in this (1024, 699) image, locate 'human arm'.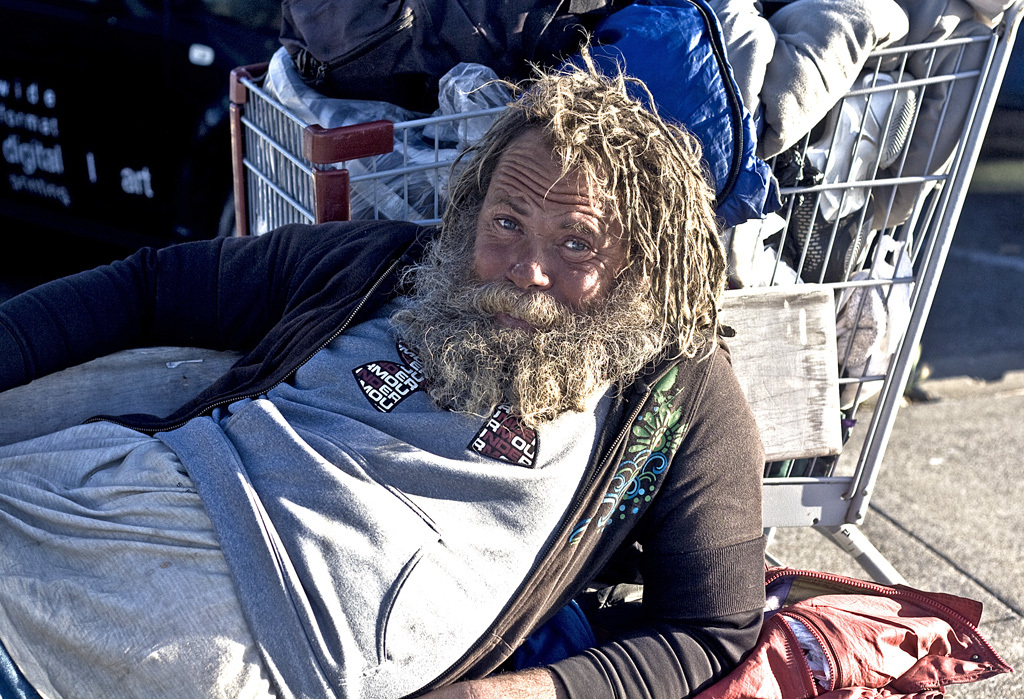
Bounding box: 0,224,439,452.
